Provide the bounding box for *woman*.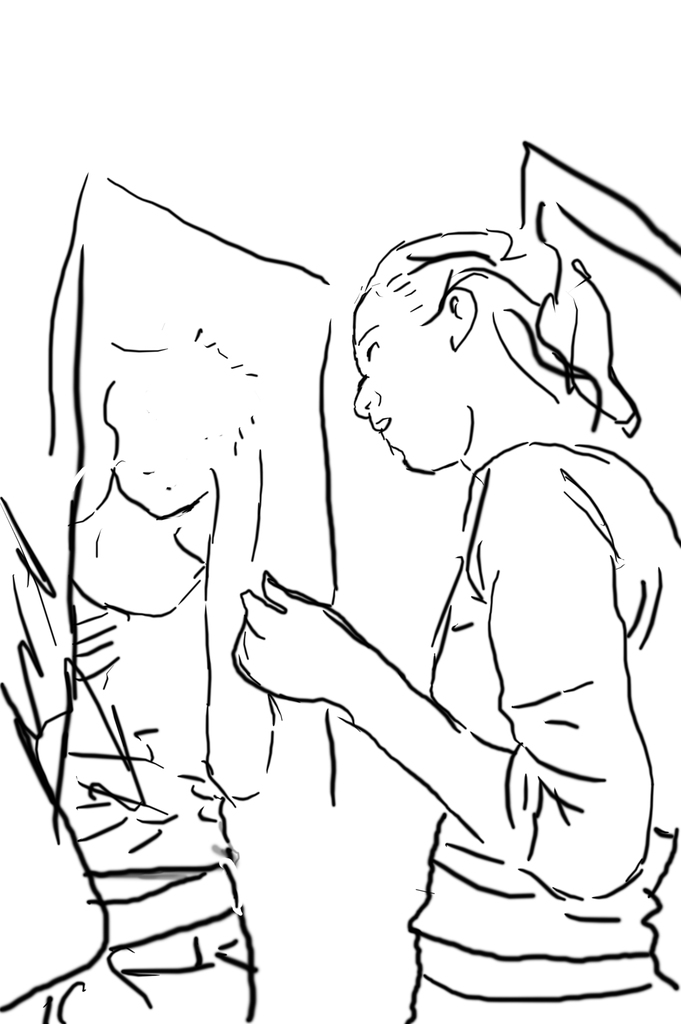
locate(0, 311, 247, 1023).
